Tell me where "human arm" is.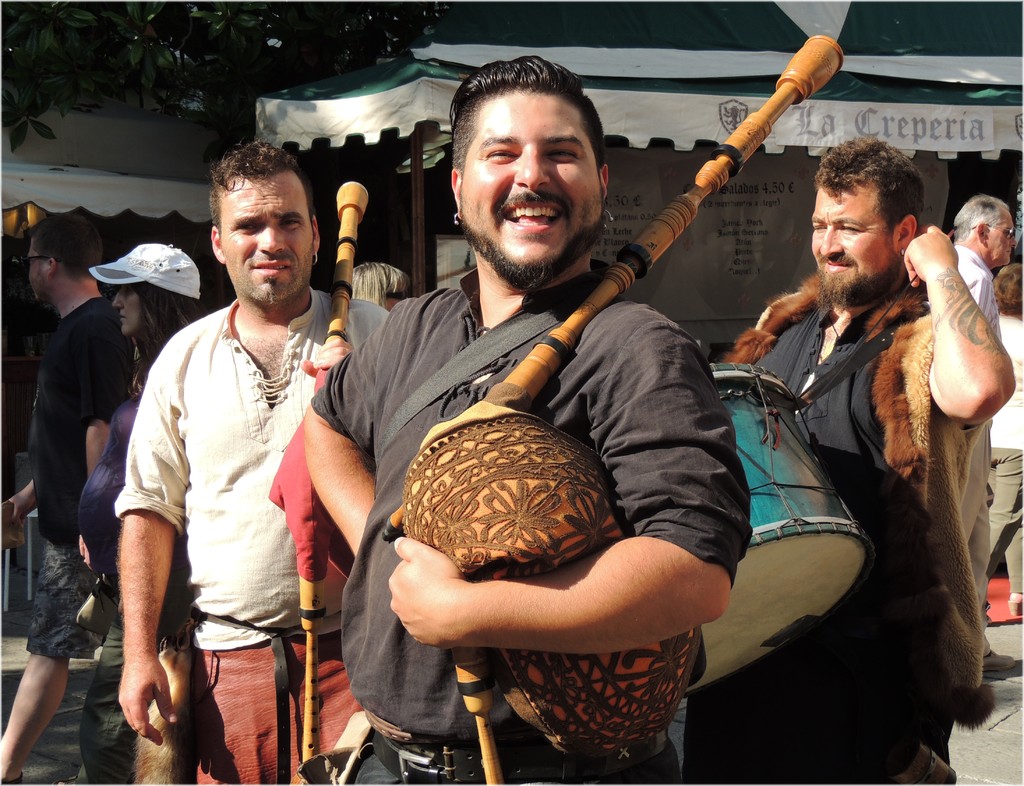
"human arm" is at 380 301 755 658.
